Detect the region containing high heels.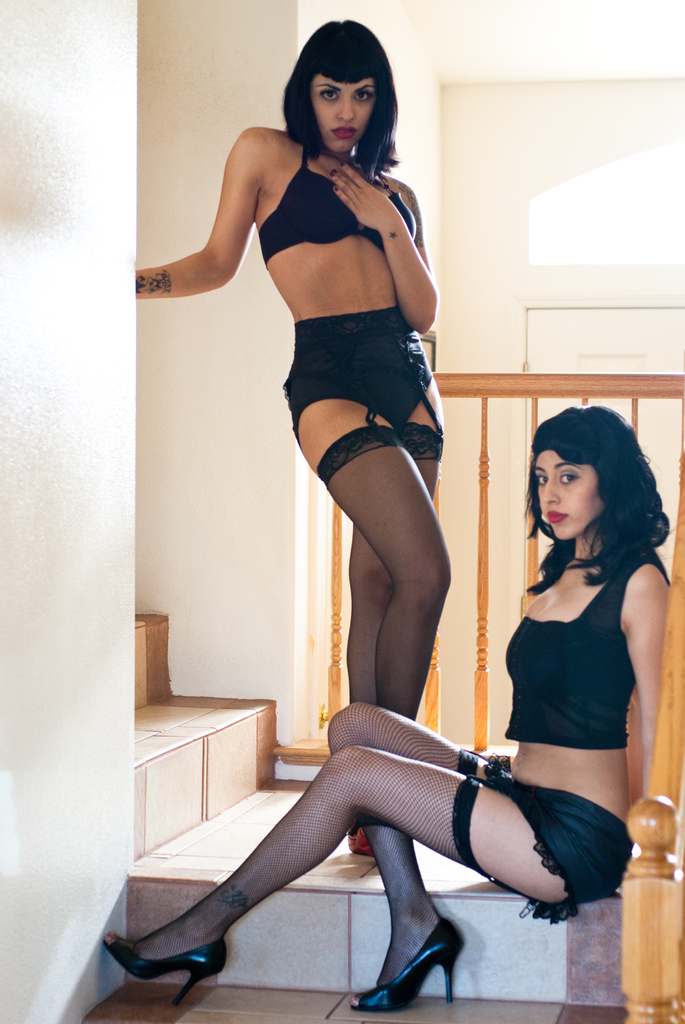
(left=103, top=933, right=223, bottom=1003).
